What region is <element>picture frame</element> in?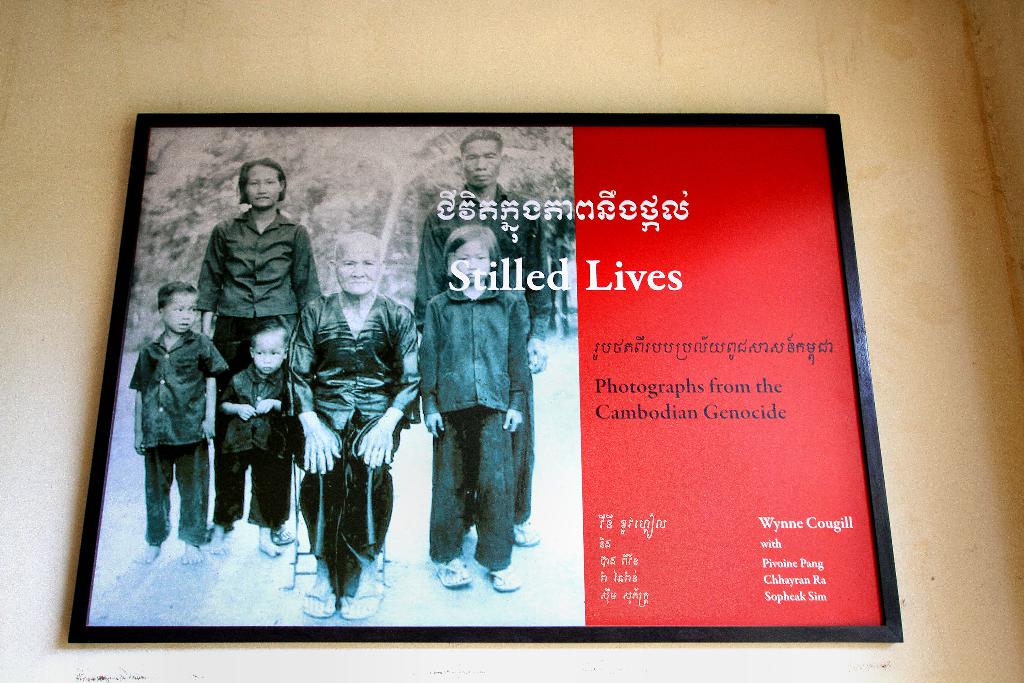
[left=71, top=58, right=838, bottom=677].
